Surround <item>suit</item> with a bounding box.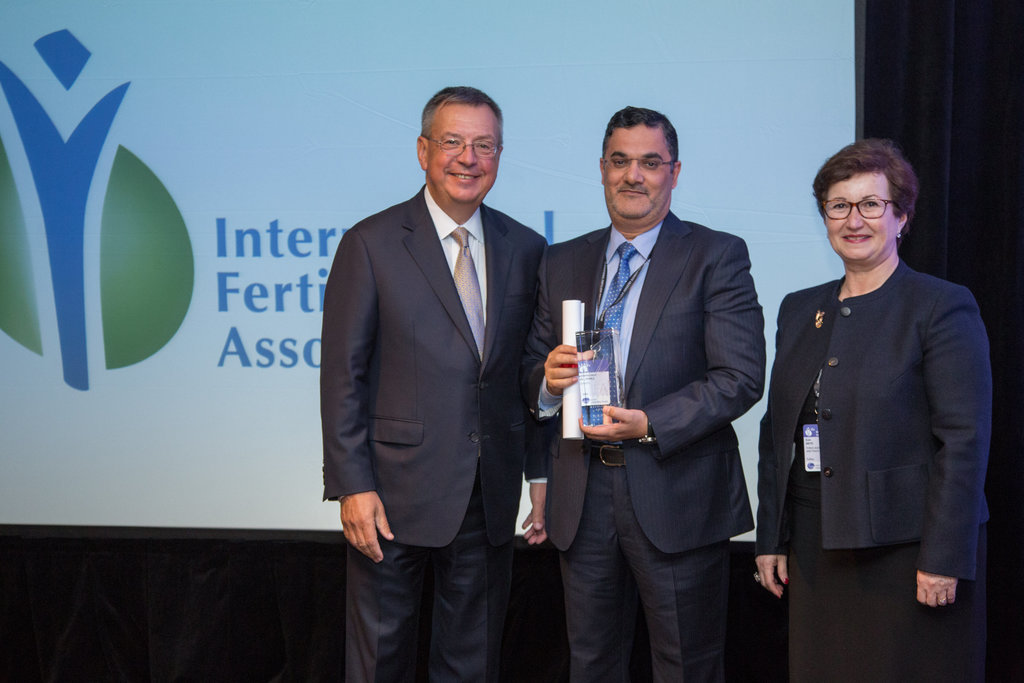
(748,255,991,682).
